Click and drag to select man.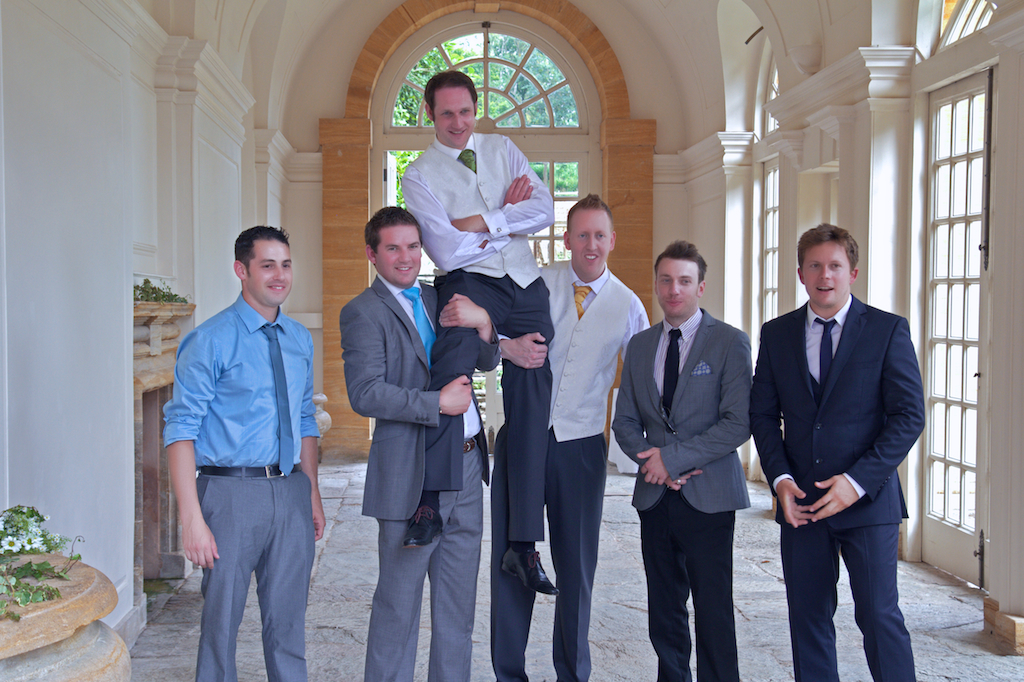
Selection: x1=496, y1=194, x2=655, y2=681.
